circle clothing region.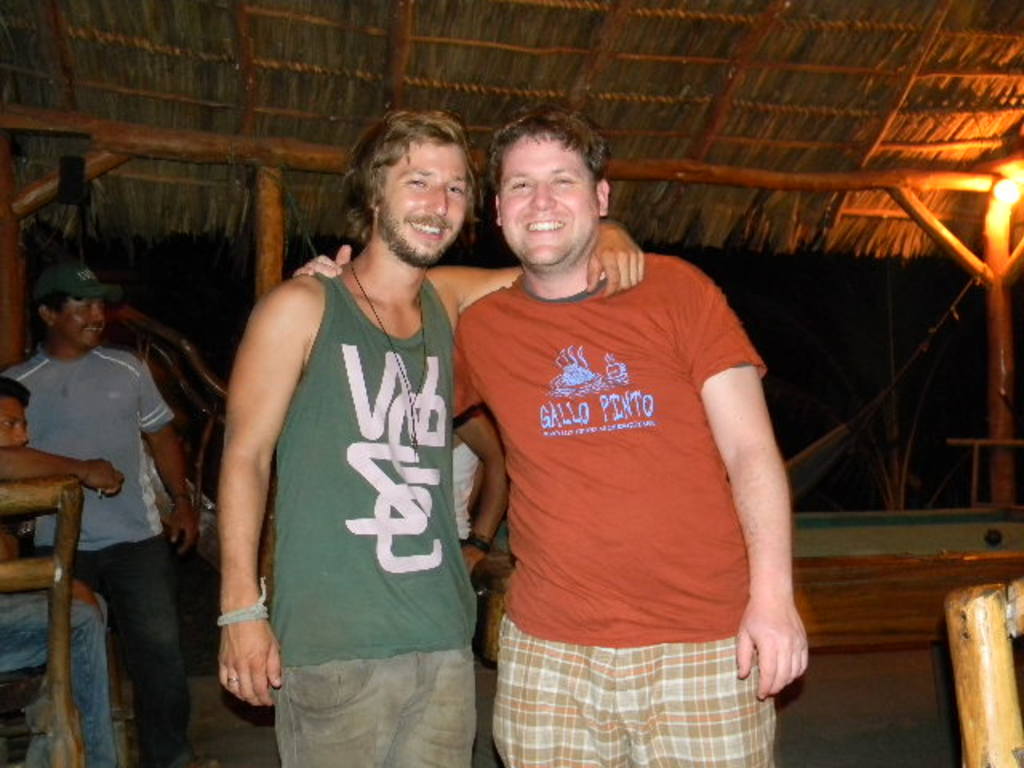
Region: bbox=(453, 253, 765, 766).
